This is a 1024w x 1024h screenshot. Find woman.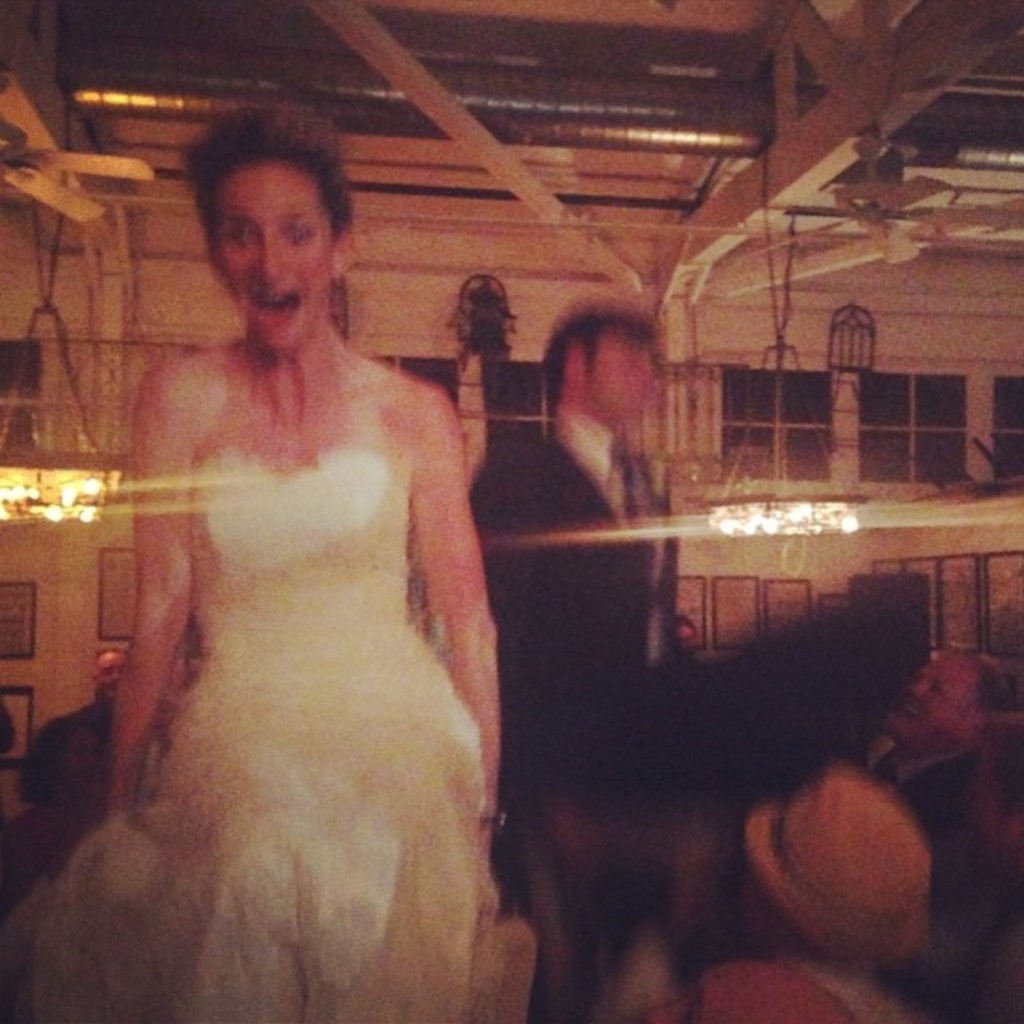
Bounding box: [682,763,960,1022].
